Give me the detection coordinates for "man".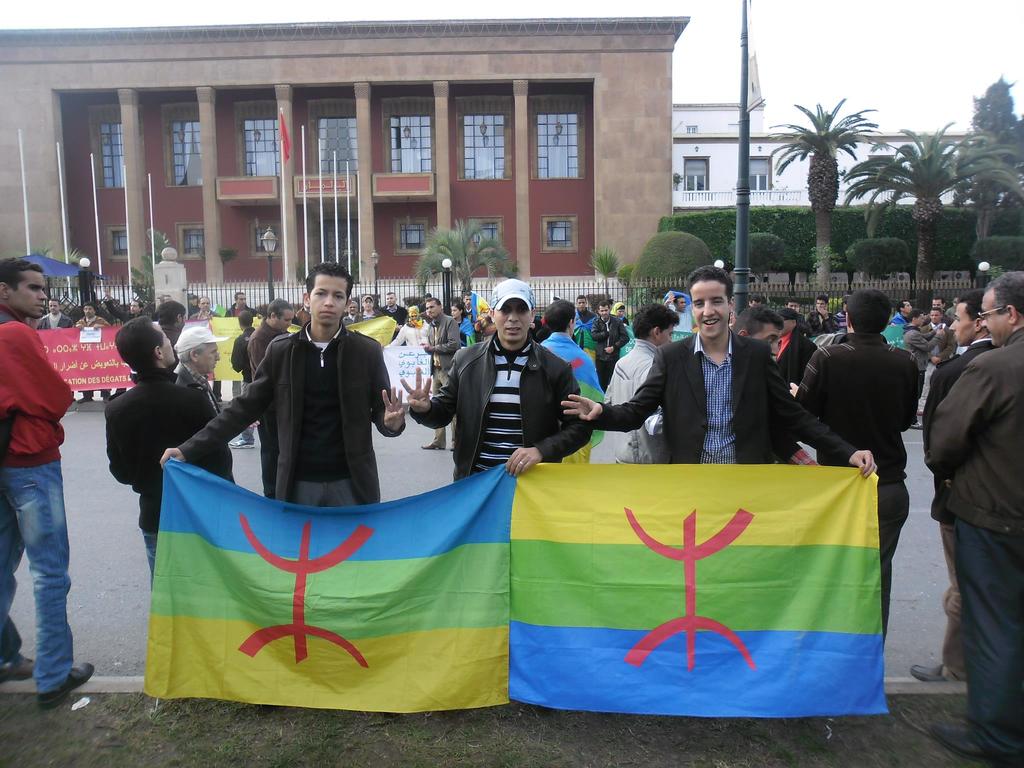
detection(575, 296, 596, 353).
